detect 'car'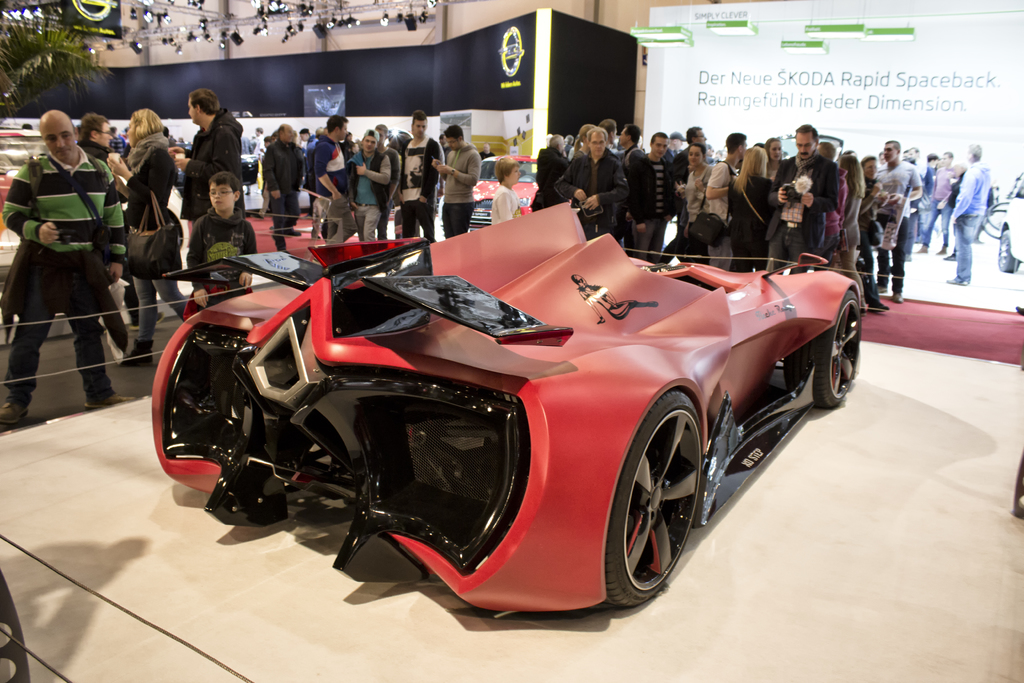
{"x1": 467, "y1": 151, "x2": 542, "y2": 230}
